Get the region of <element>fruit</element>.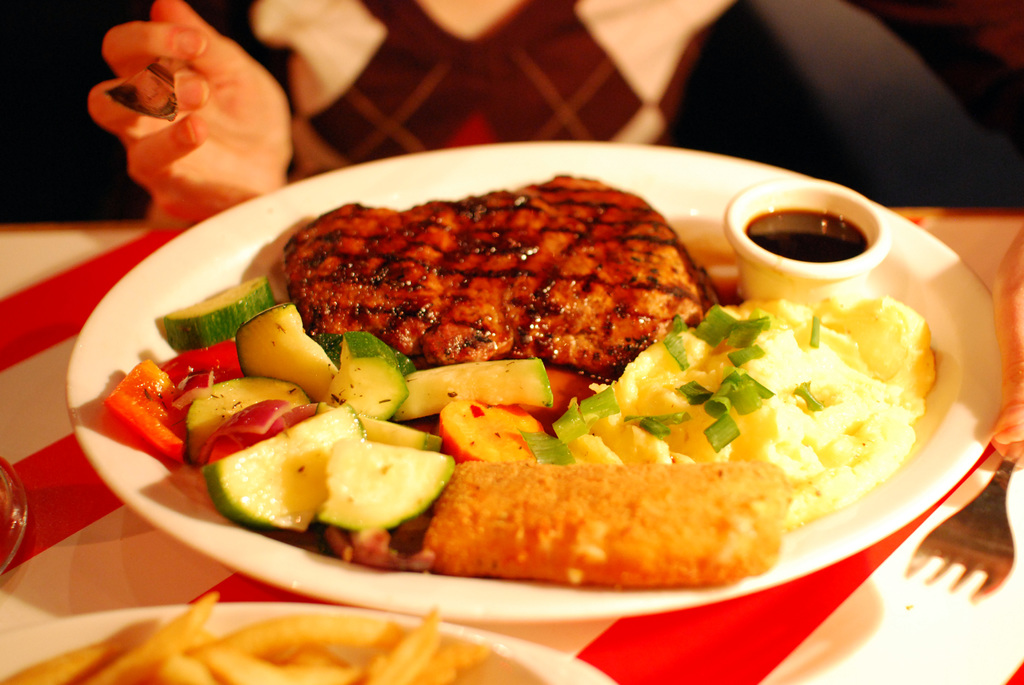
detection(240, 308, 324, 401).
